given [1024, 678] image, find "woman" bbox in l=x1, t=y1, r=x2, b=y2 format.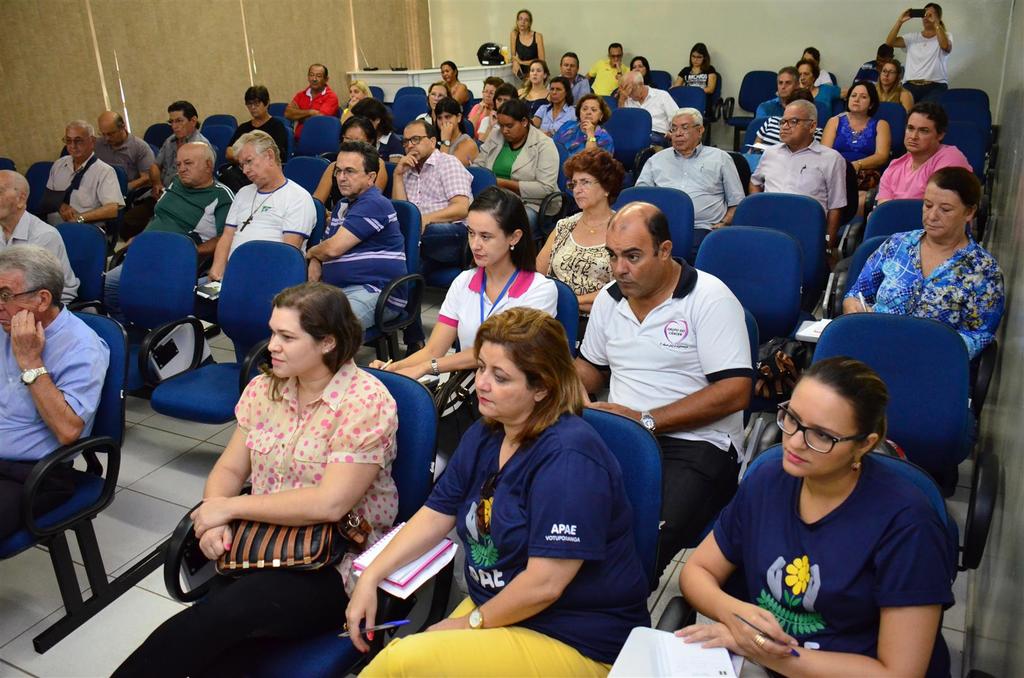
l=820, t=80, r=891, b=217.
